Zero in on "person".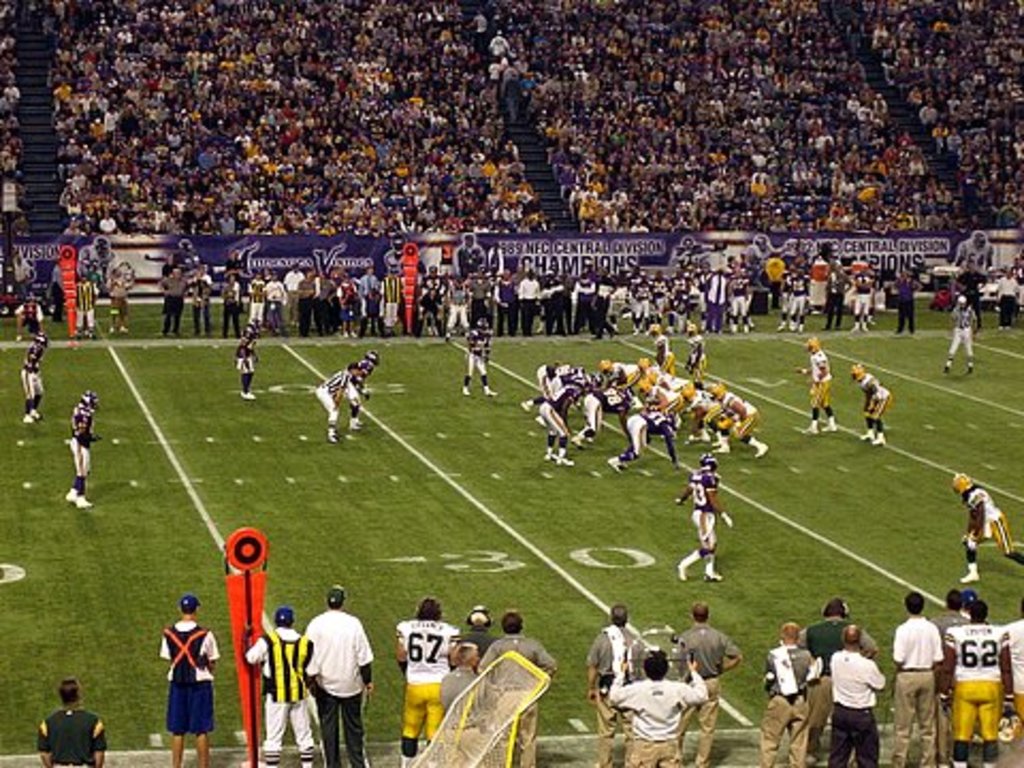
Zeroed in: (849, 365, 892, 448).
